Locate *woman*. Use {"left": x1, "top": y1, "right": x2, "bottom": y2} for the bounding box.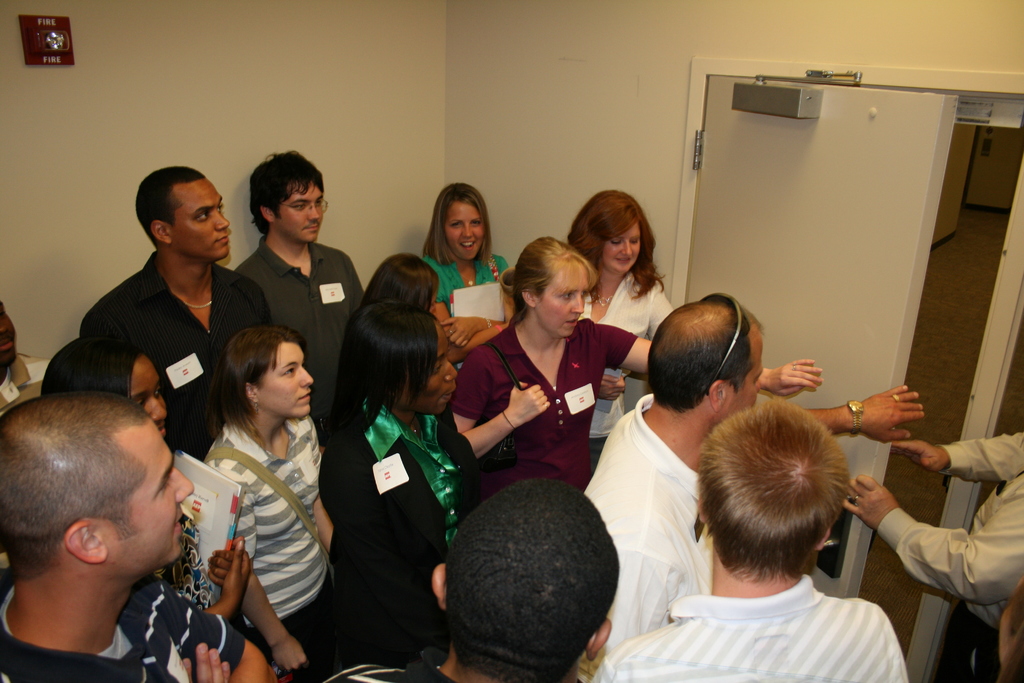
{"left": 203, "top": 326, "right": 339, "bottom": 682}.
